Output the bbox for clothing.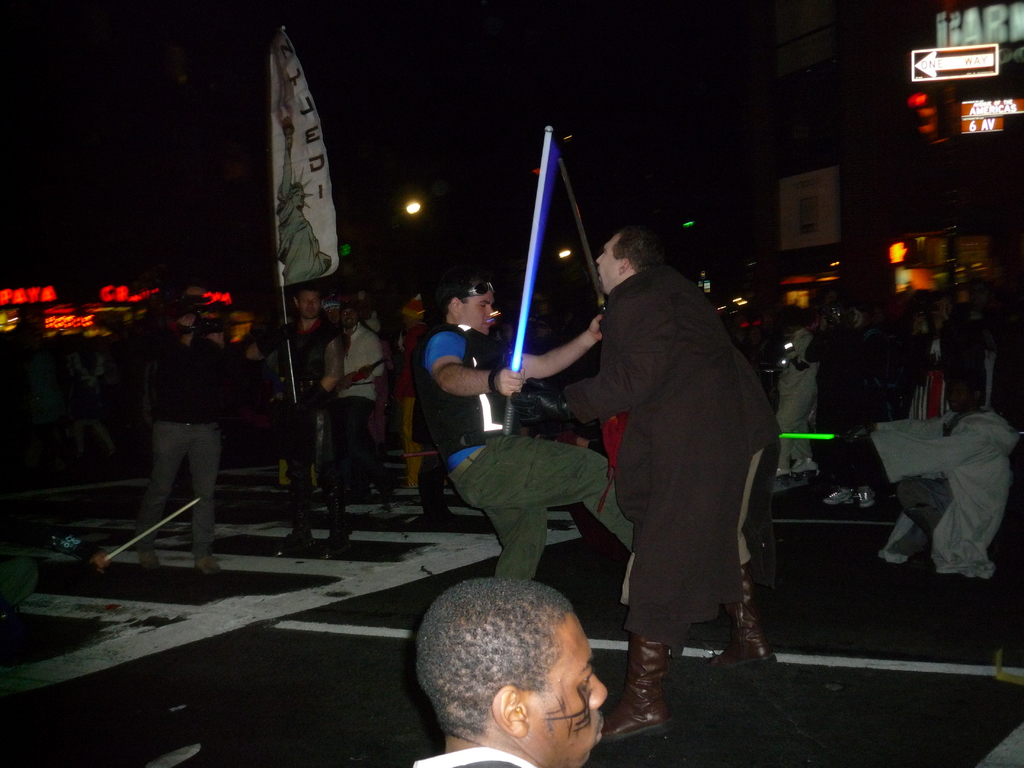
260,320,349,532.
